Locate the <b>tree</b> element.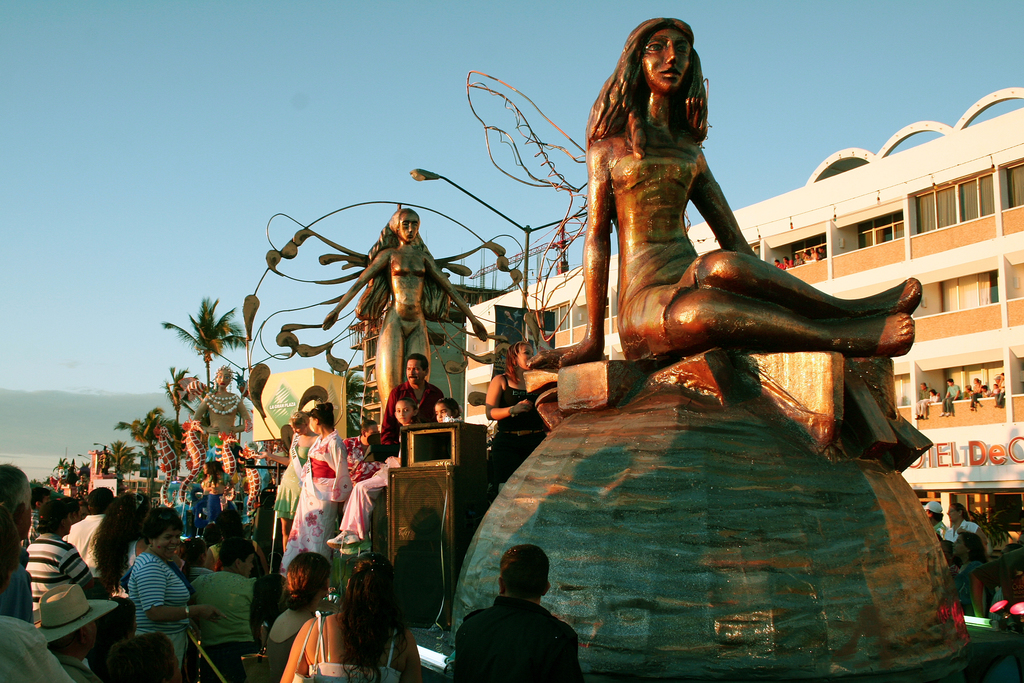
Element bbox: region(160, 371, 200, 424).
